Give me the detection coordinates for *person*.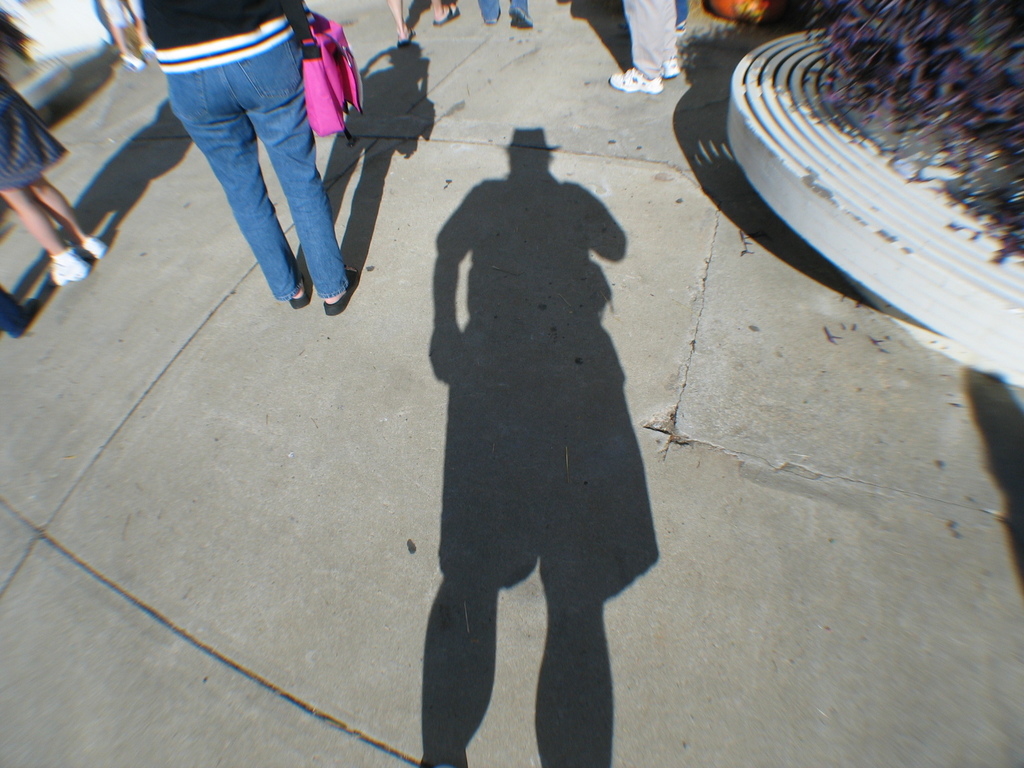
rect(382, 0, 460, 45).
